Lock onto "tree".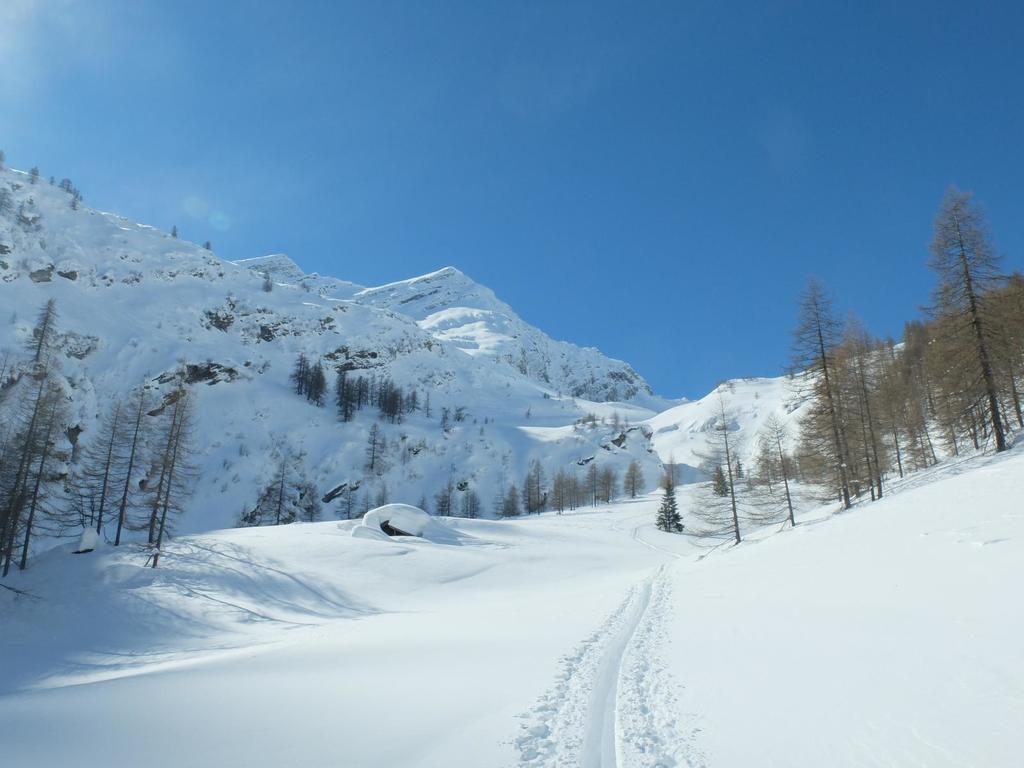
Locked: 416, 493, 427, 512.
